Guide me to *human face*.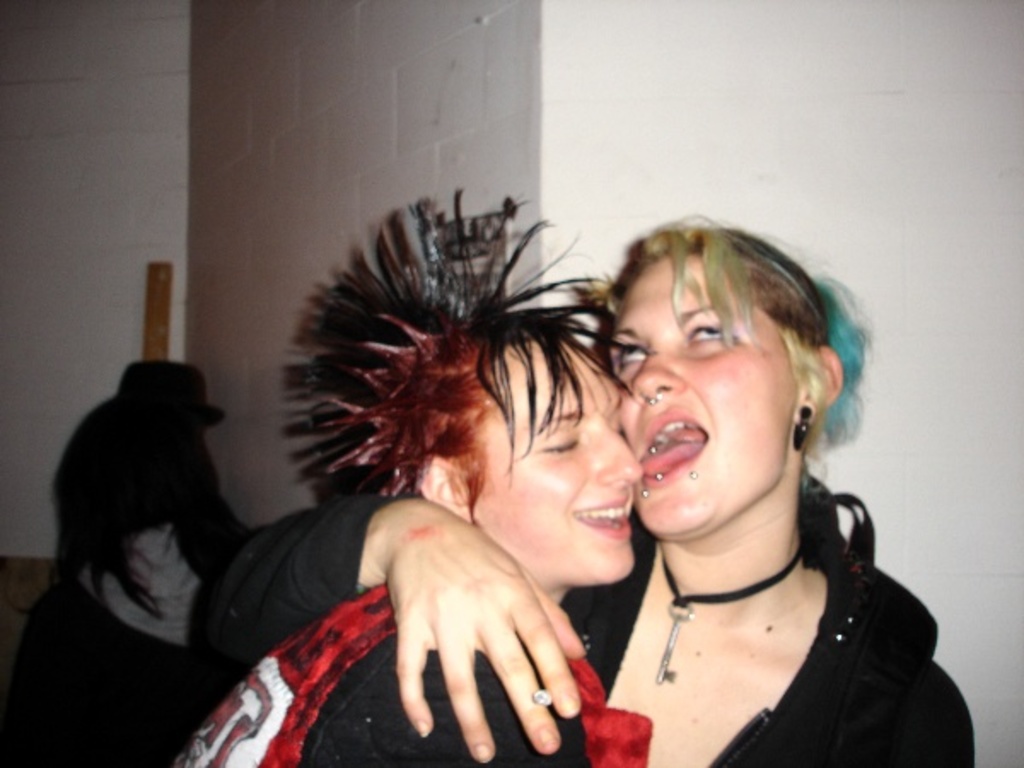
Guidance: {"left": 606, "top": 256, "right": 800, "bottom": 538}.
